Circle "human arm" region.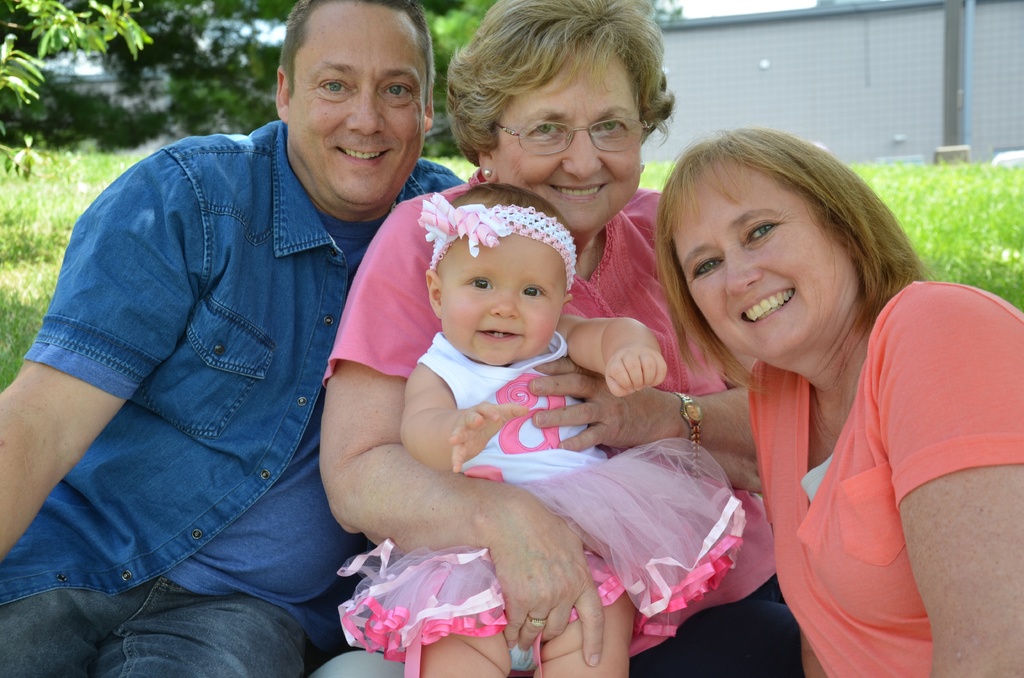
Region: [x1=868, y1=280, x2=1023, y2=677].
